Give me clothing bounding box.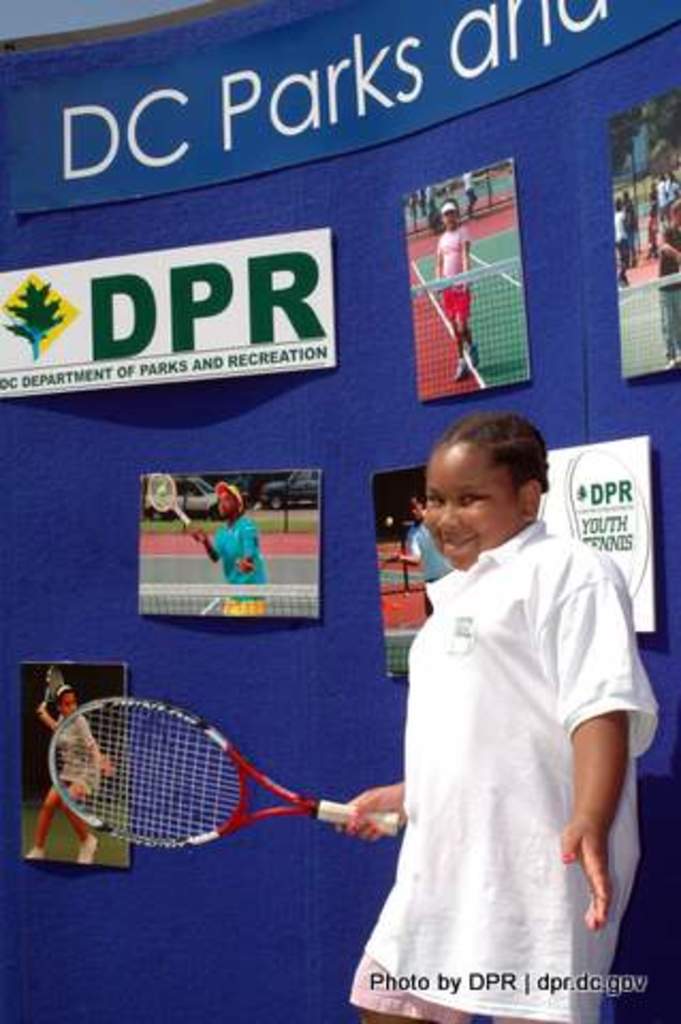
350:484:640:1001.
